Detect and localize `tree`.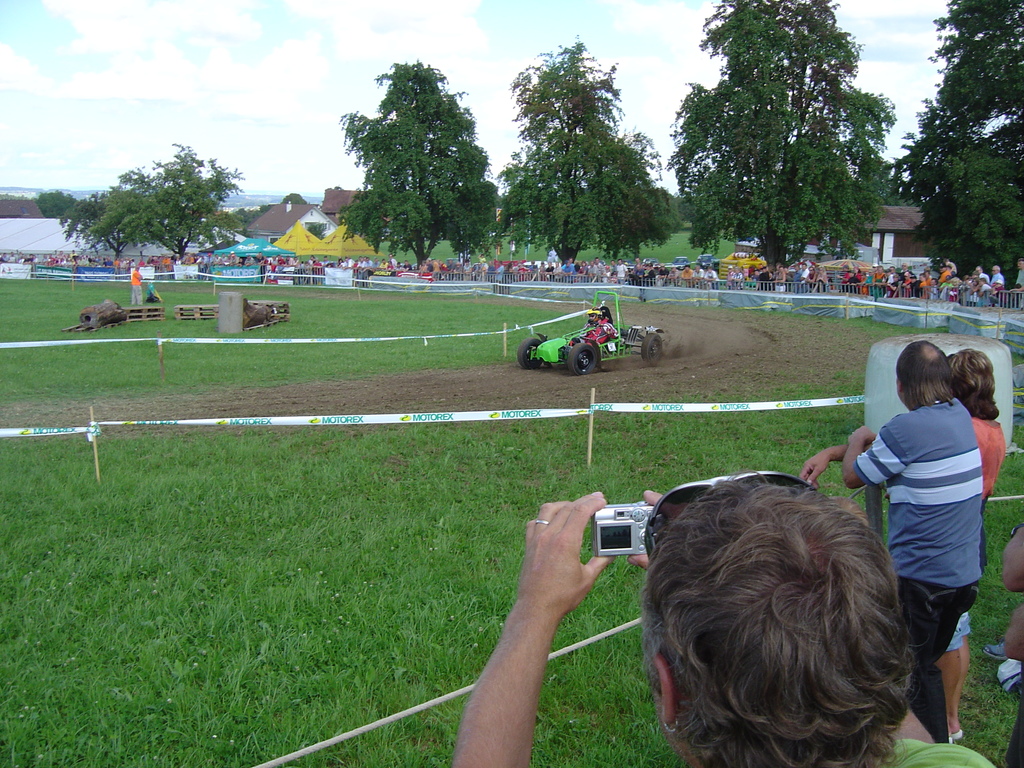
Localized at box(28, 193, 81, 229).
